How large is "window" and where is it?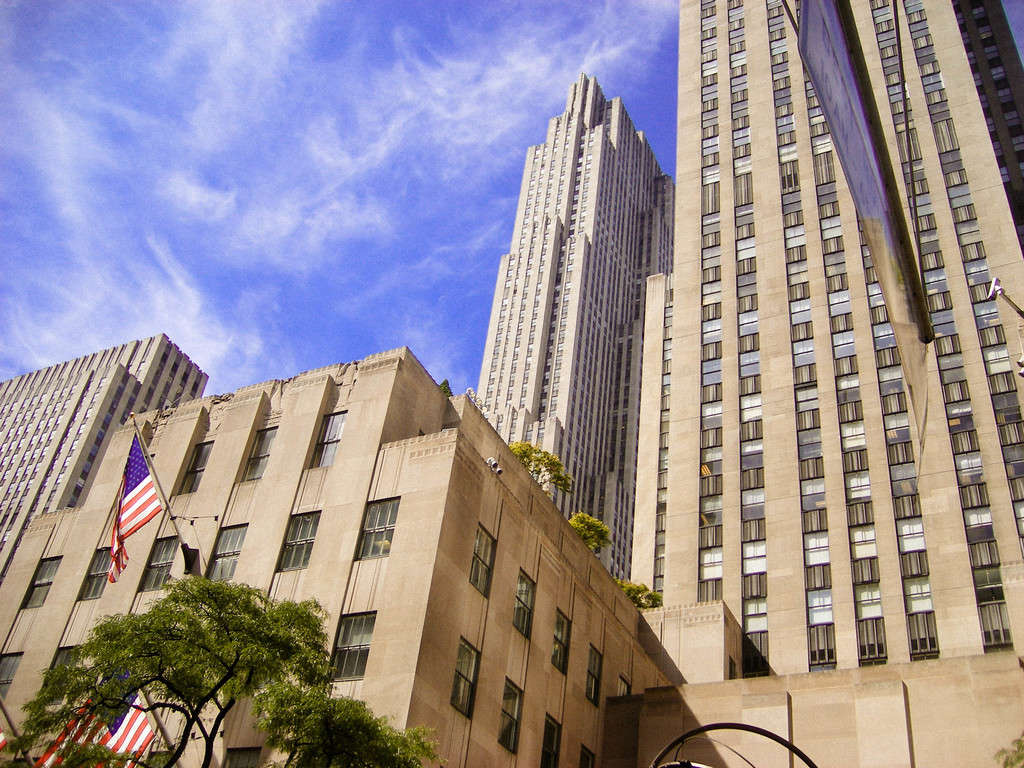
Bounding box: bbox(550, 609, 572, 673).
